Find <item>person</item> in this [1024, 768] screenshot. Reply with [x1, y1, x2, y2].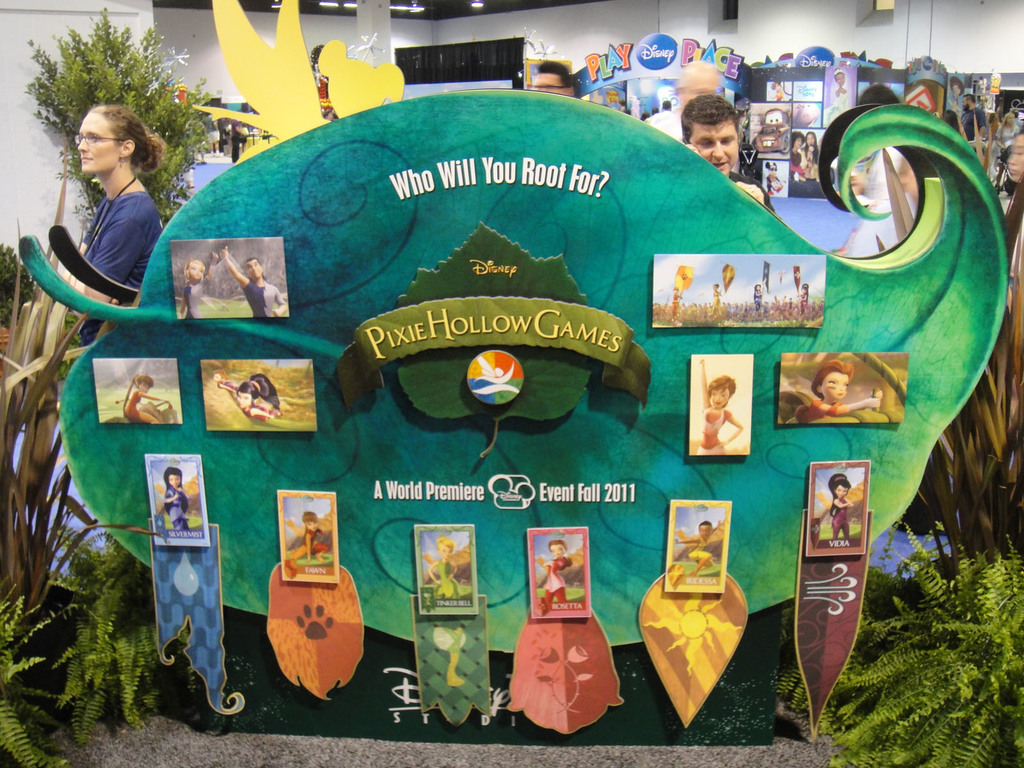
[790, 130, 810, 179].
